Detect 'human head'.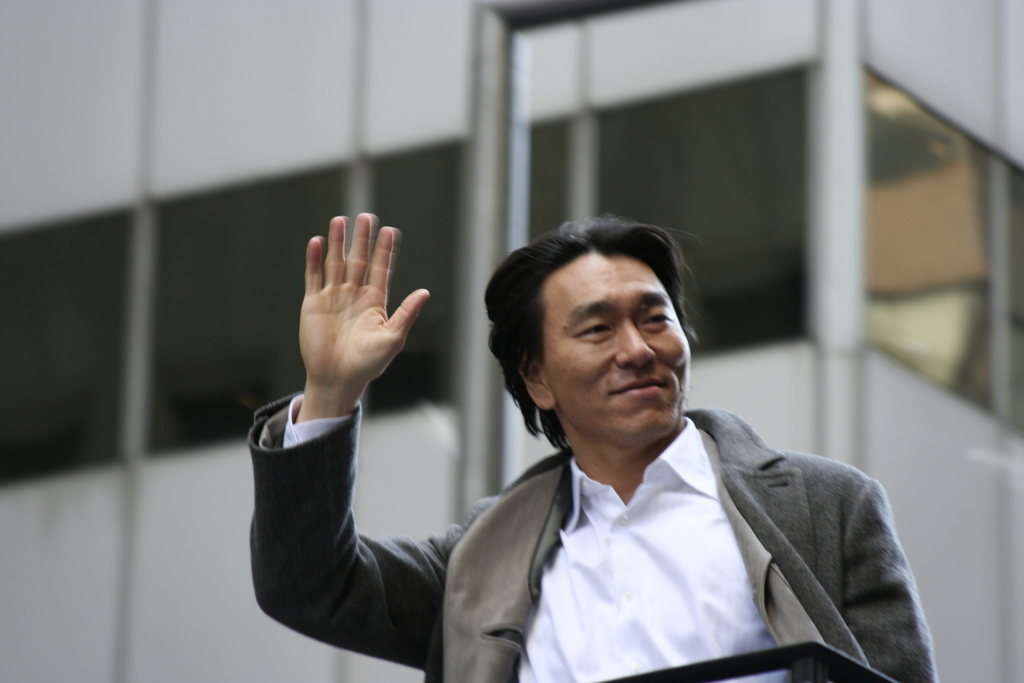
Detected at box=[501, 222, 703, 444].
